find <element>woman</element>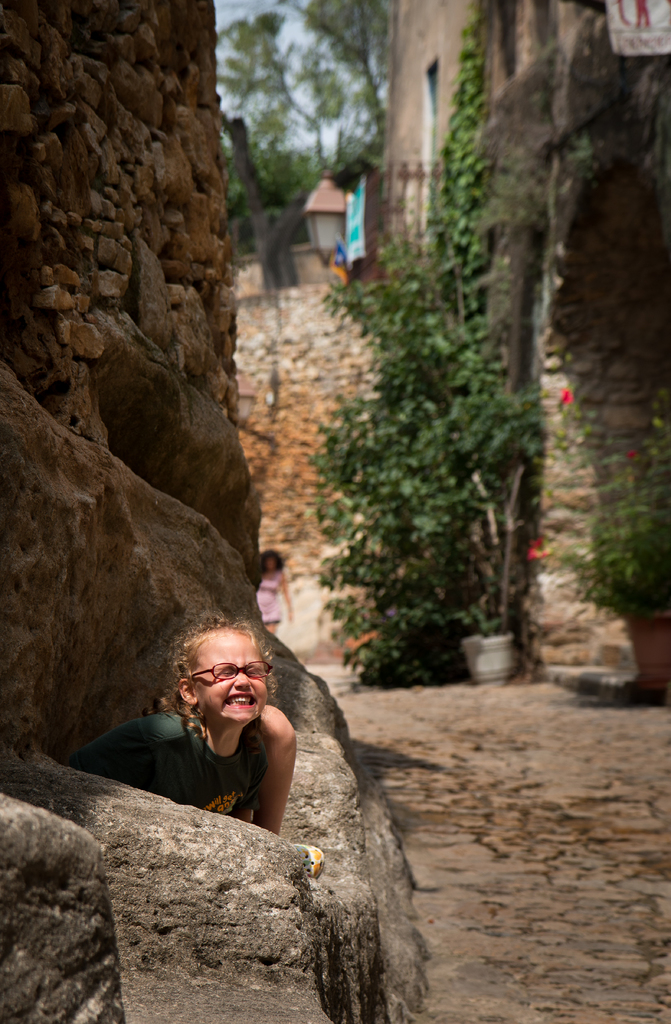
detection(252, 546, 294, 638)
